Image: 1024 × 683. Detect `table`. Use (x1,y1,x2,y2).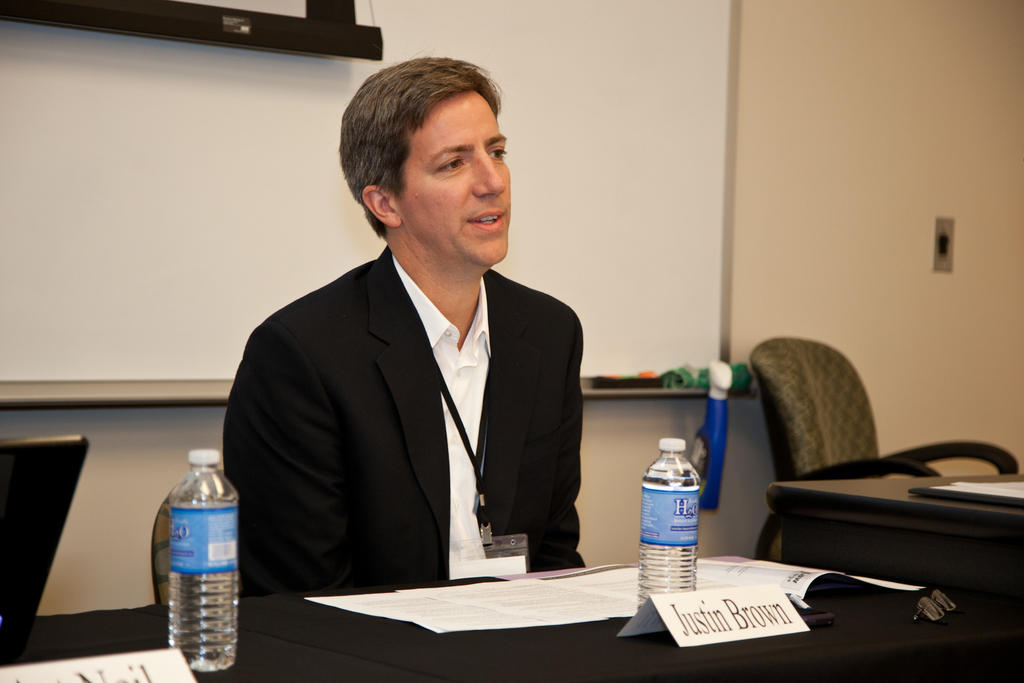
(768,474,1022,632).
